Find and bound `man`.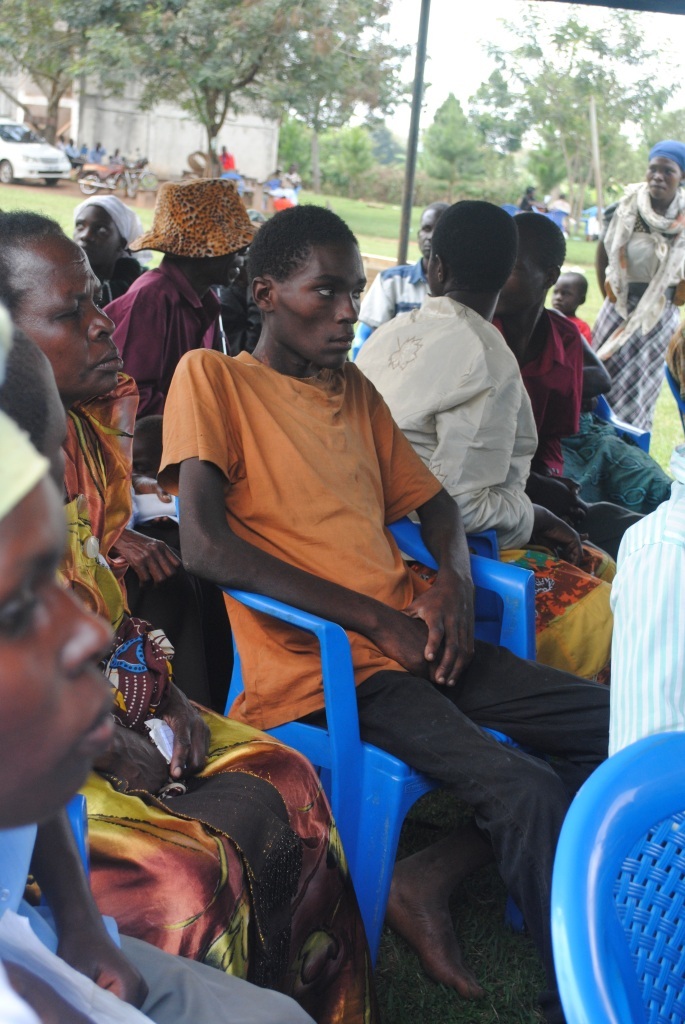
Bound: crop(0, 205, 388, 1023).
